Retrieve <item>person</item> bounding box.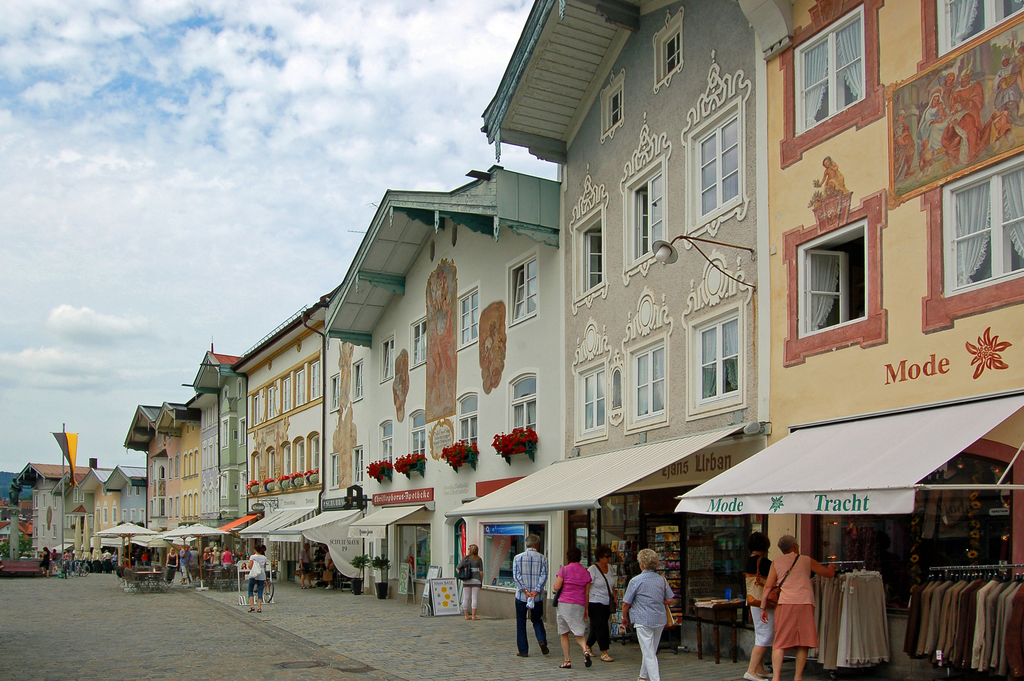
Bounding box: rect(511, 525, 551, 652).
